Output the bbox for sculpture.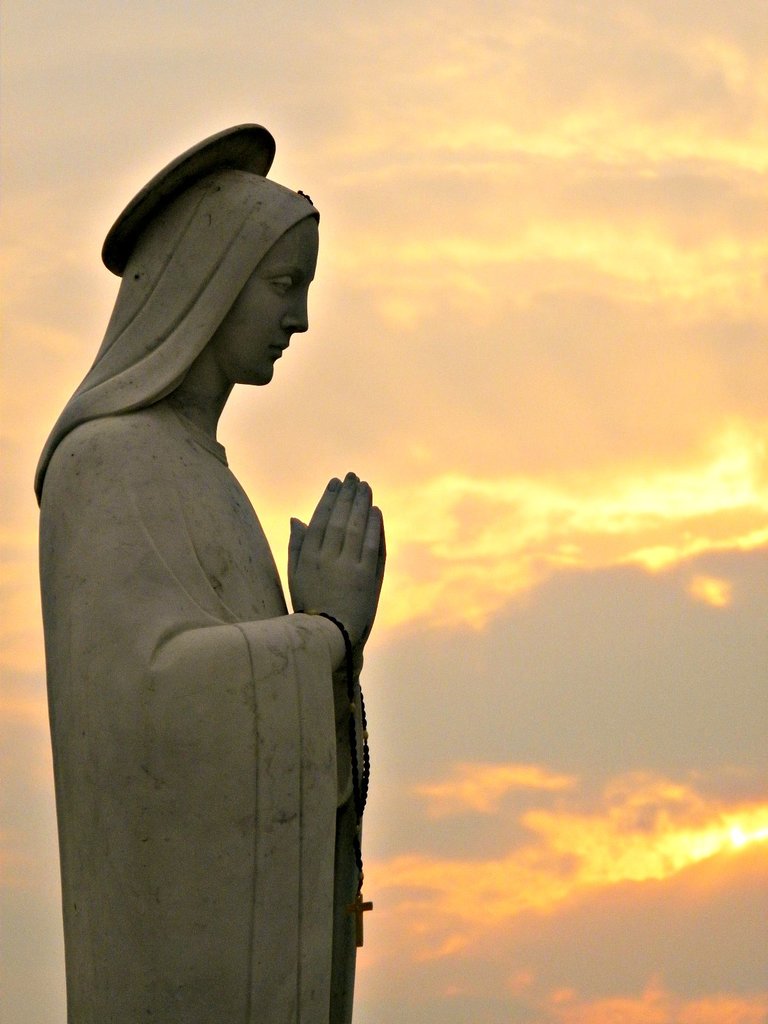
{"x1": 31, "y1": 124, "x2": 401, "y2": 1016}.
